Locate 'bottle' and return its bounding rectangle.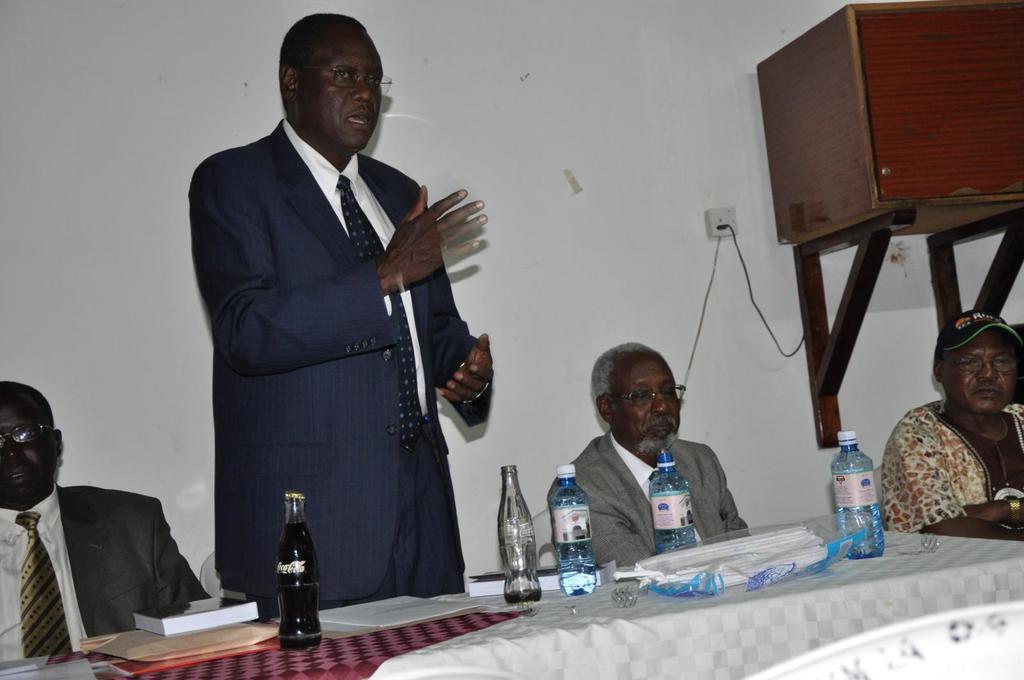
(x1=647, y1=449, x2=692, y2=554).
